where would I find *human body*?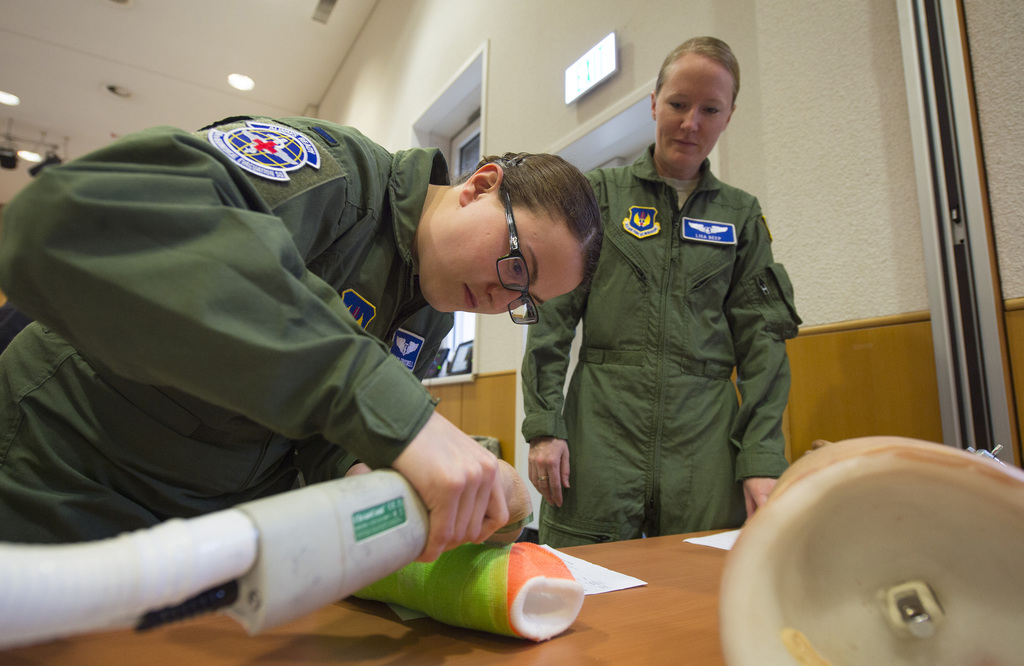
At 45 81 615 642.
